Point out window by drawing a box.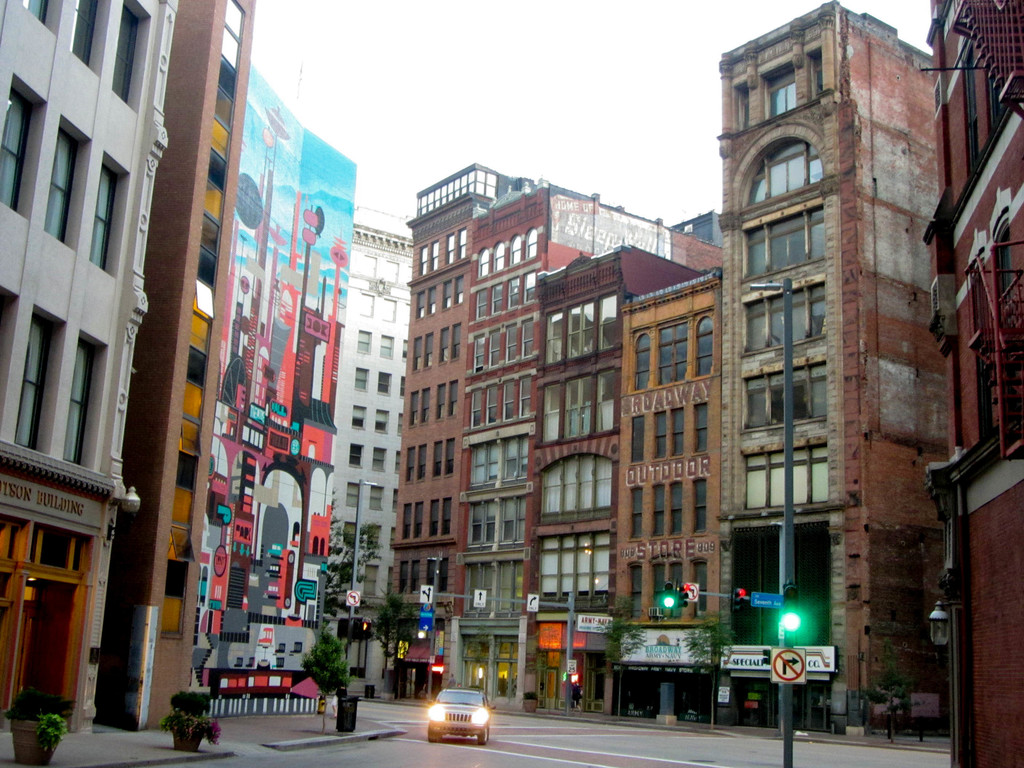
detection(502, 380, 510, 420).
